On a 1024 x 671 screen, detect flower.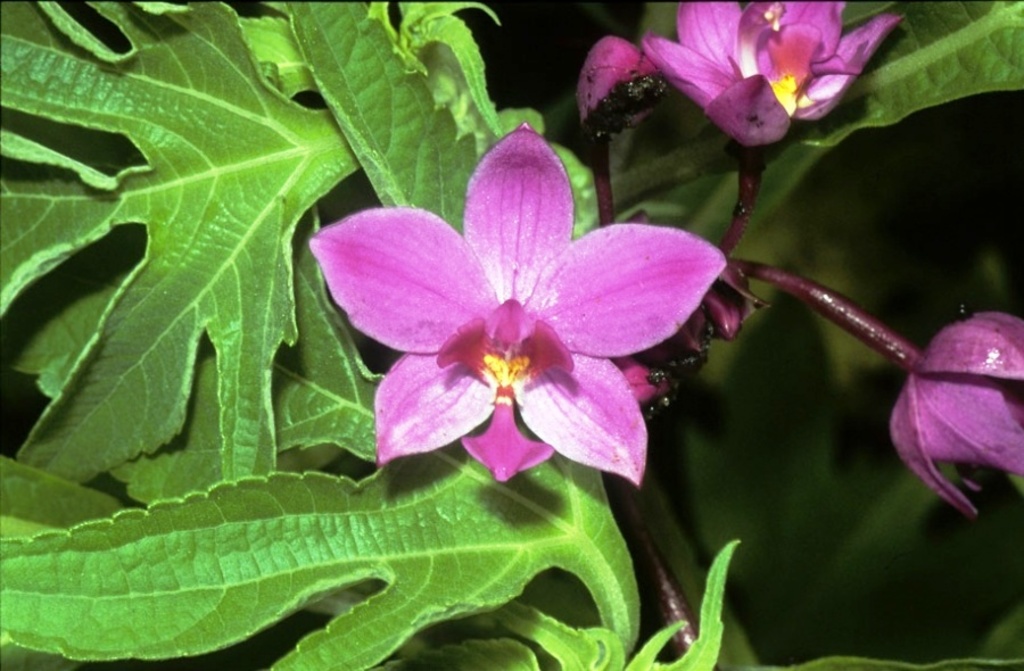
BBox(884, 312, 1023, 520).
